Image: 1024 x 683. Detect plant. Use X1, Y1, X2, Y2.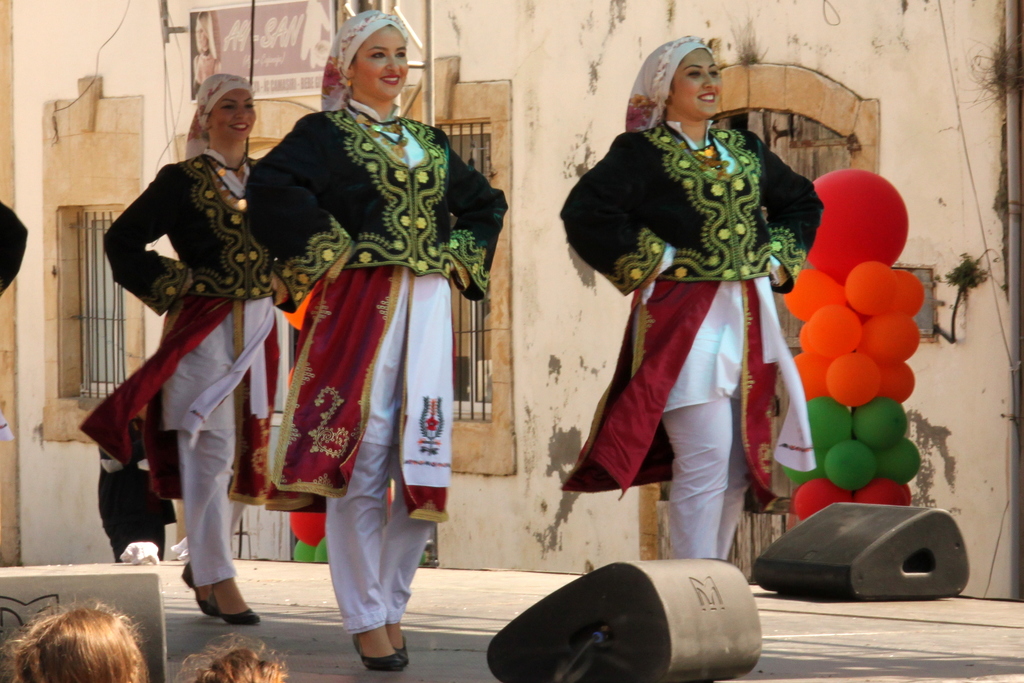
961, 31, 1023, 107.
